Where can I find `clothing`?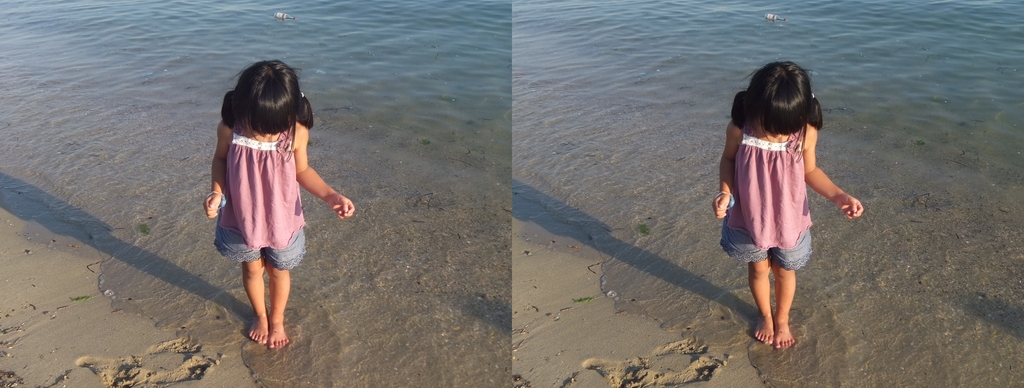
You can find it at x1=732, y1=124, x2=826, y2=260.
